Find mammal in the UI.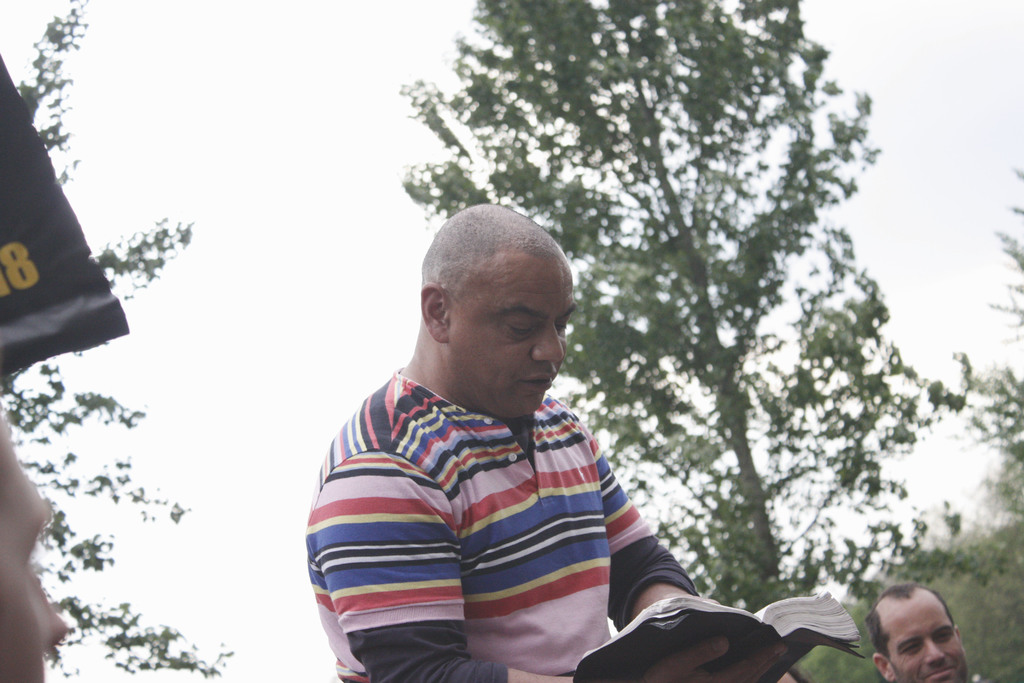
UI element at box=[865, 583, 980, 682].
